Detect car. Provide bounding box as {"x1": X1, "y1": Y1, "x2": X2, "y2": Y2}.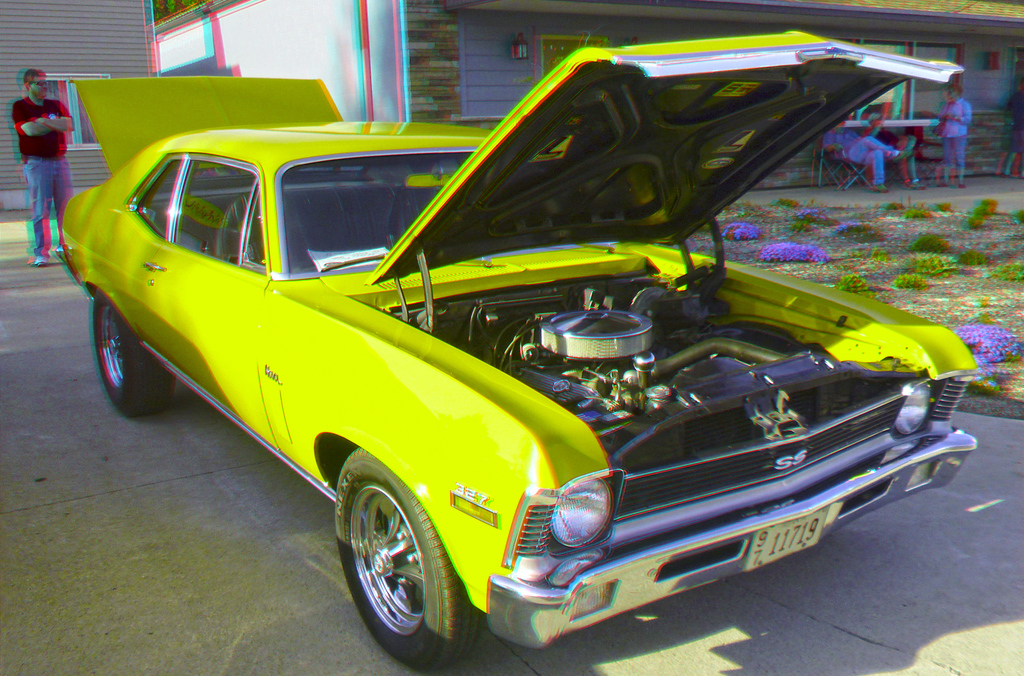
{"x1": 56, "y1": 70, "x2": 951, "y2": 661}.
